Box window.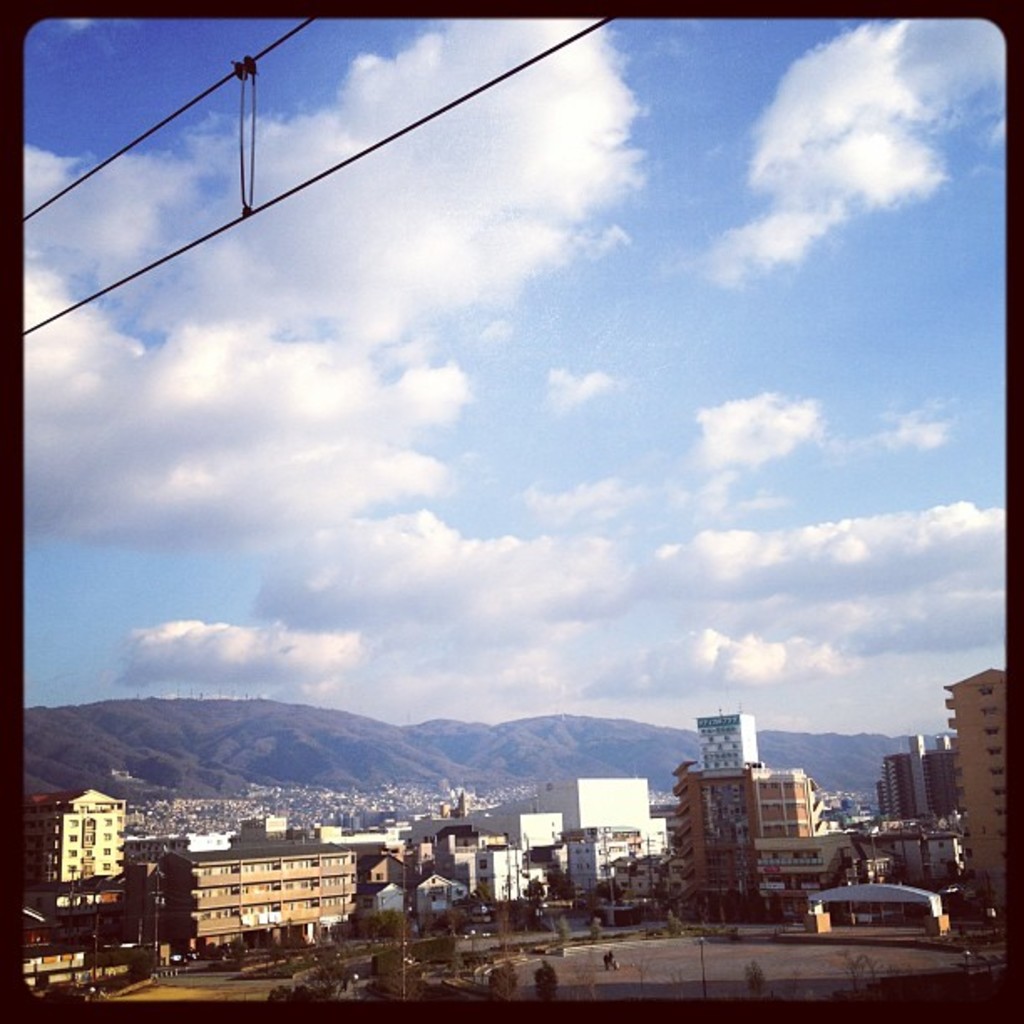
187 852 365 945.
